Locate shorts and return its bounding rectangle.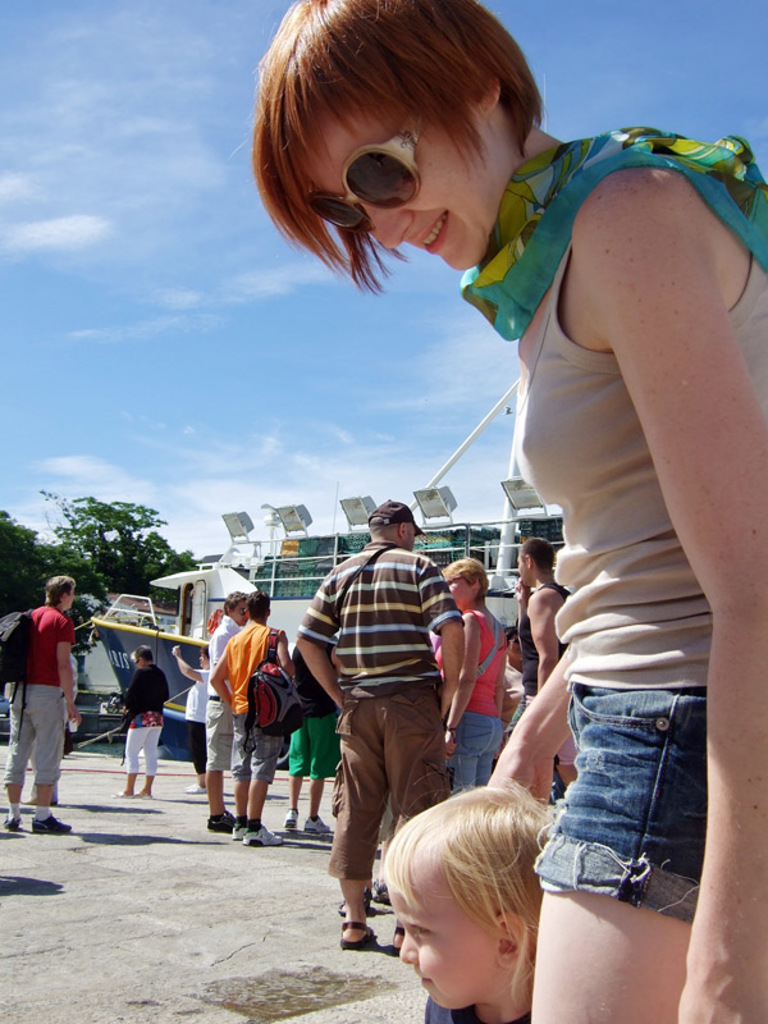
locate(288, 712, 329, 780).
